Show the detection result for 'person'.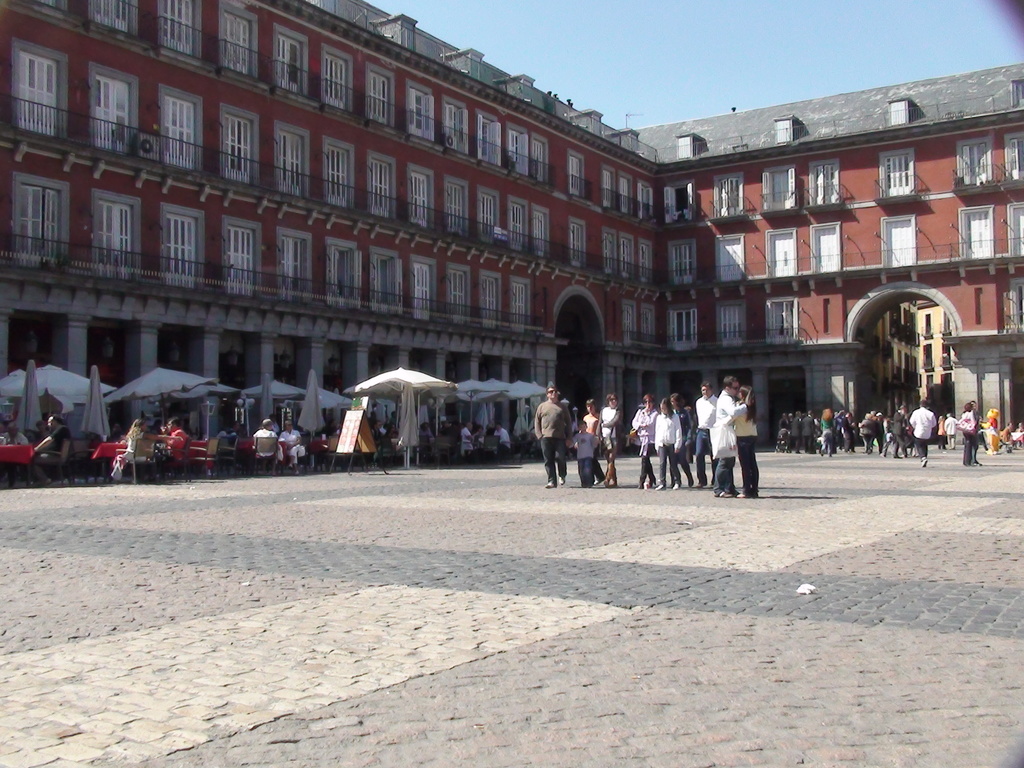
bbox=(418, 423, 433, 443).
